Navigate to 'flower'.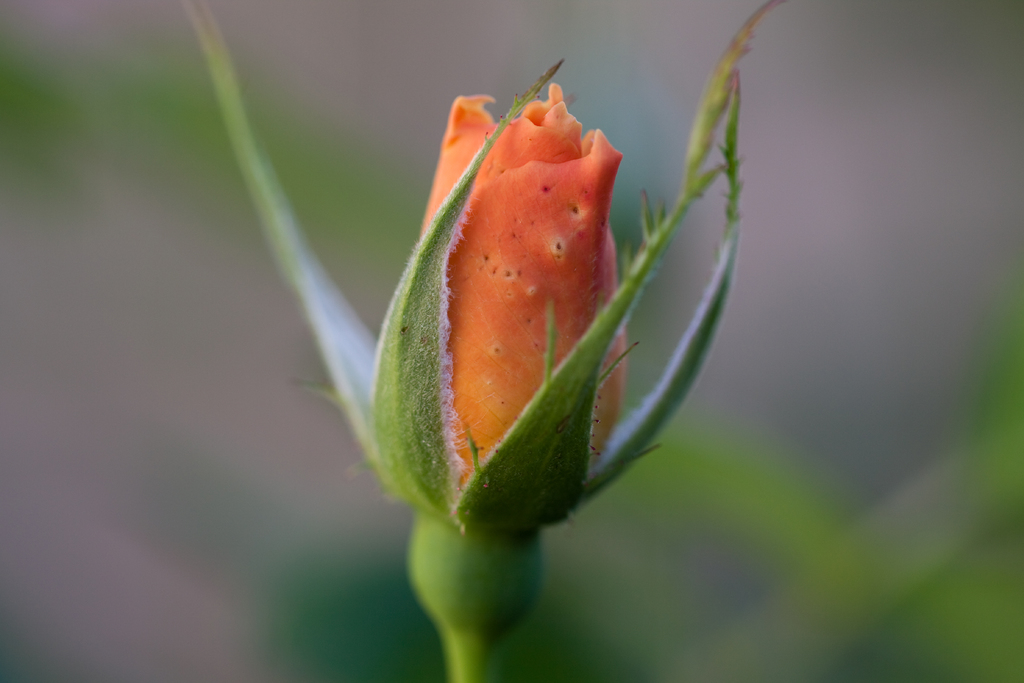
Navigation target: 424, 83, 627, 484.
